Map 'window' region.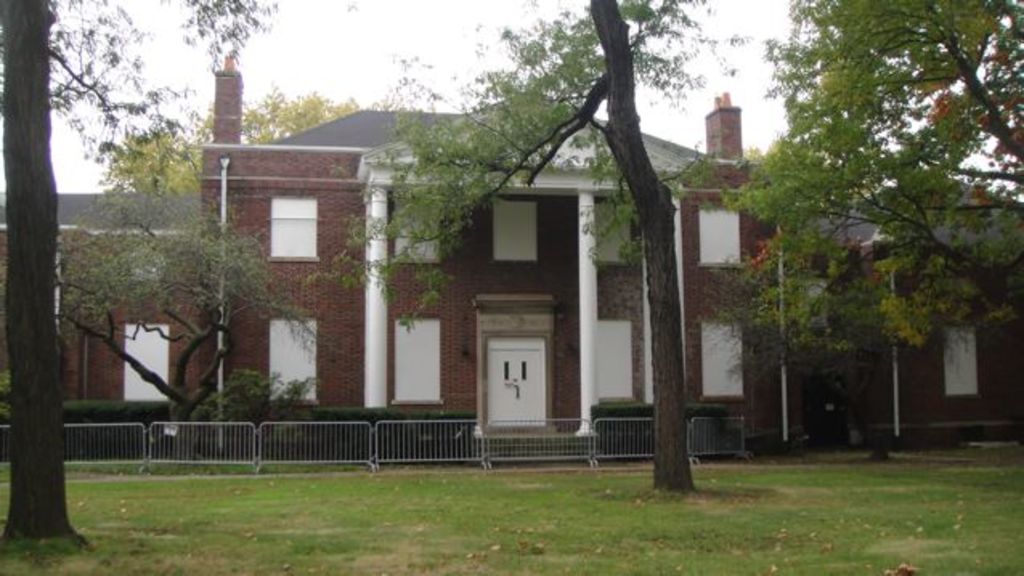
Mapped to 128/326/162/406.
